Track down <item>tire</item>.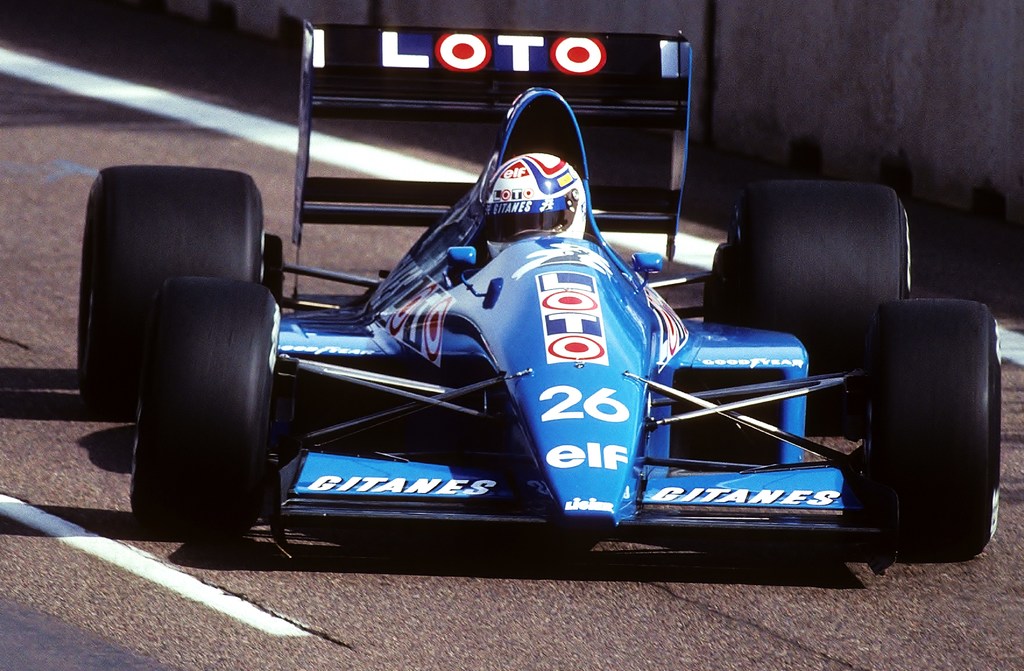
Tracked to x1=879 y1=300 x2=1000 y2=559.
